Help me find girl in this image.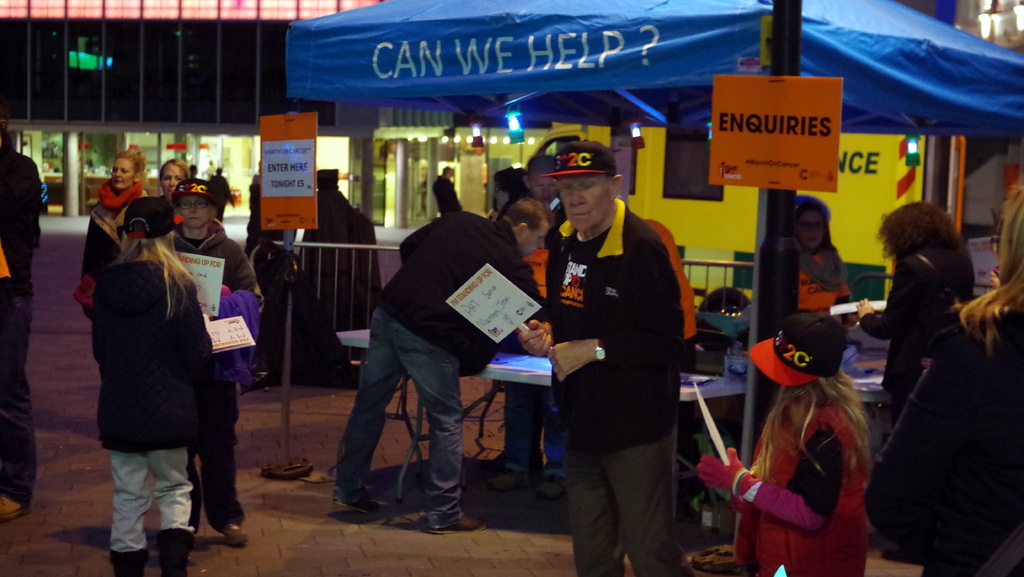
Found it: <bbox>93, 199, 212, 576</bbox>.
